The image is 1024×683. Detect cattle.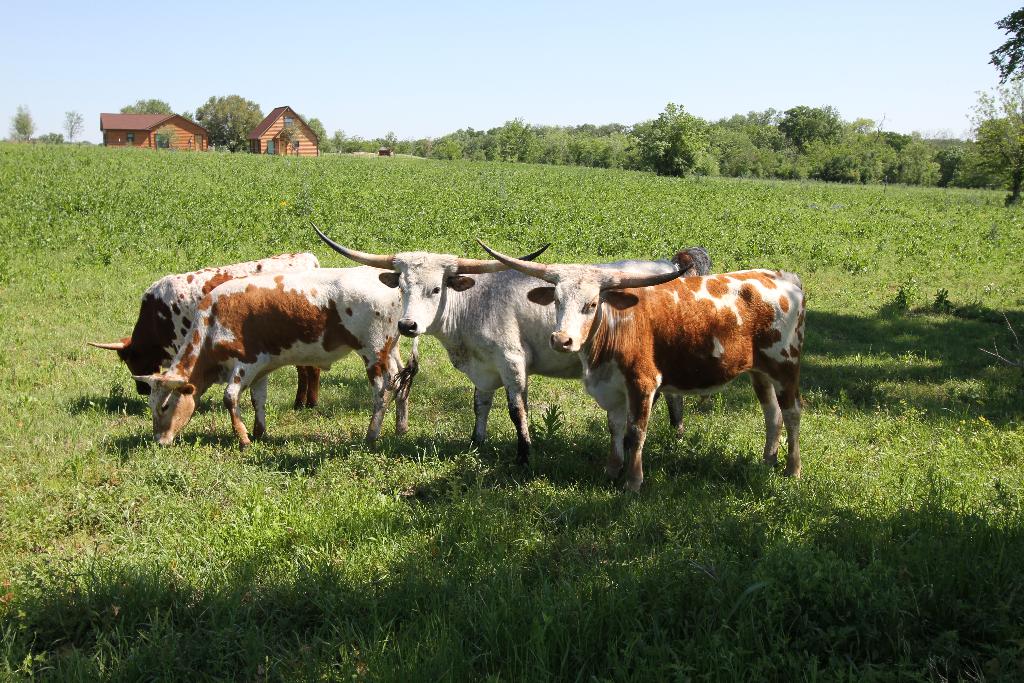
Detection: [317,212,680,500].
